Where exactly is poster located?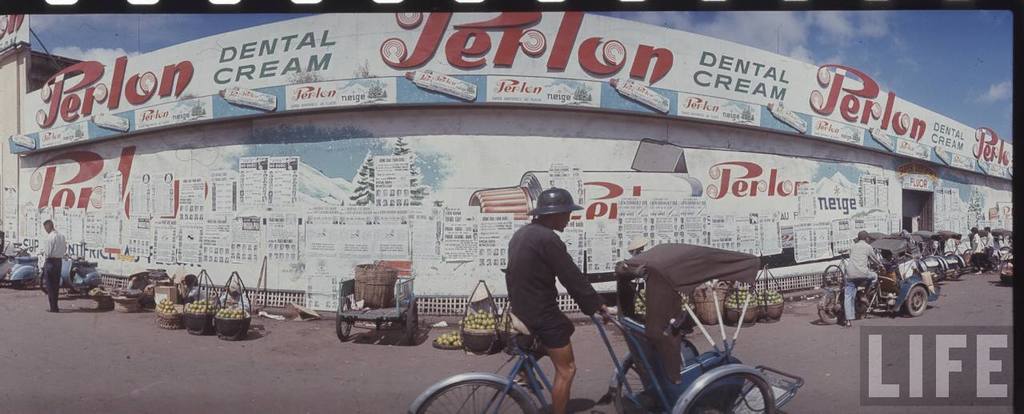
Its bounding box is [x1=0, y1=0, x2=1023, y2=413].
